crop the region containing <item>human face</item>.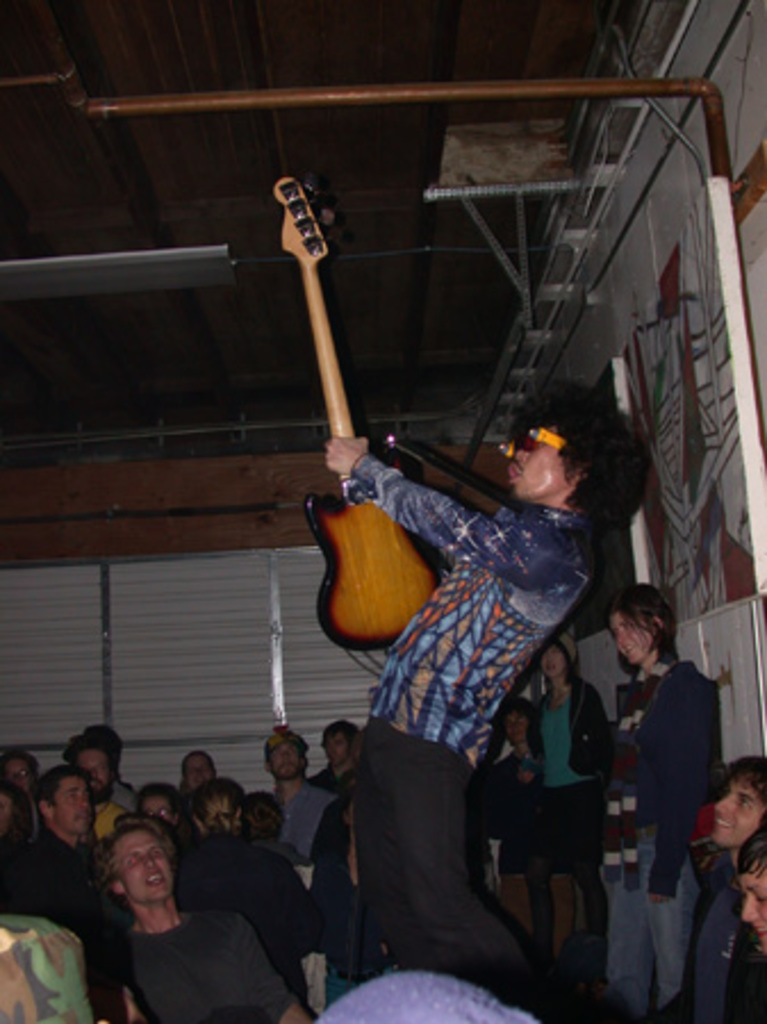
Crop region: [740,858,765,942].
